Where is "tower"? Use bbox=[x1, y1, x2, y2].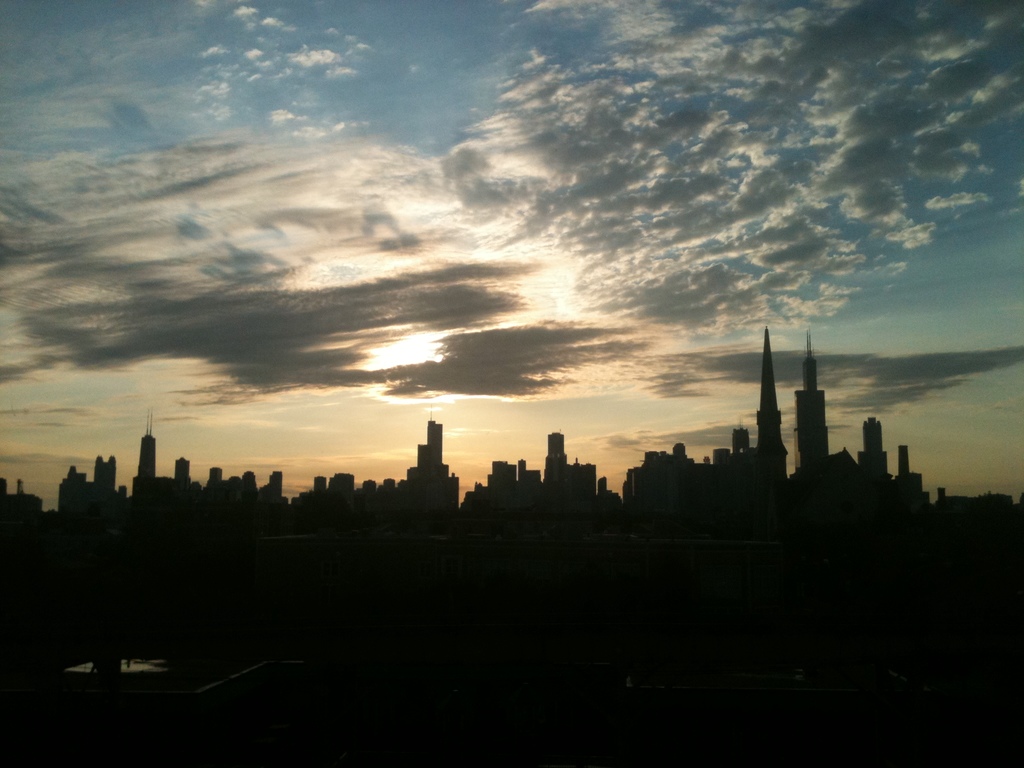
bbox=[792, 326, 831, 477].
